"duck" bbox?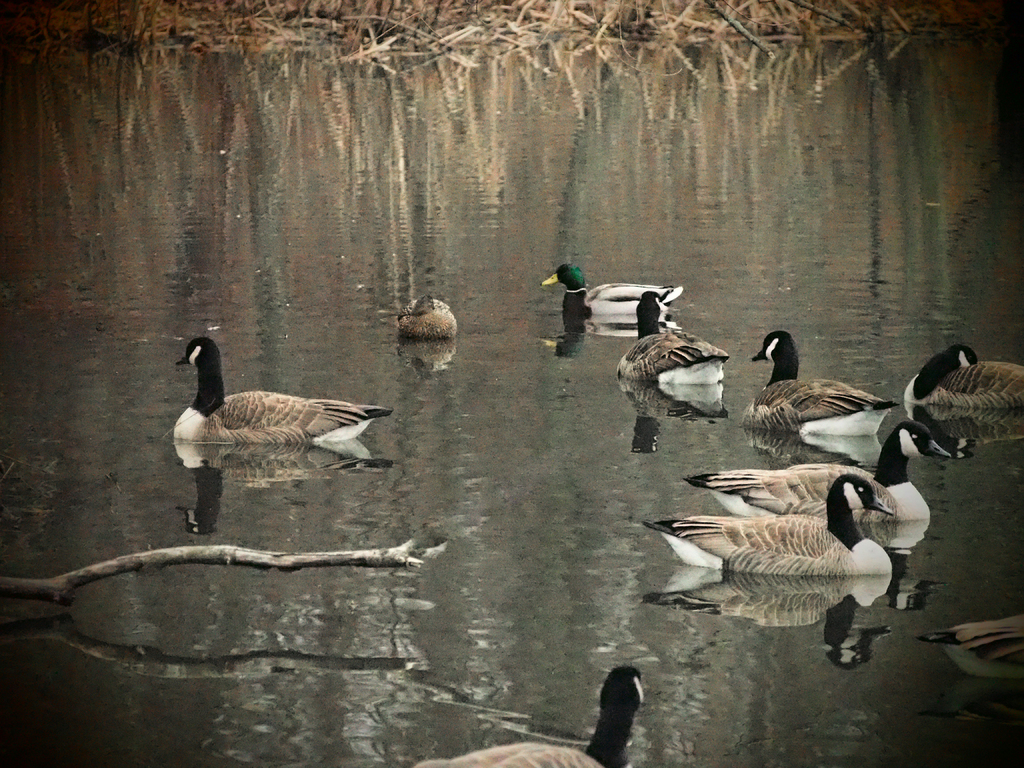
Rect(745, 331, 894, 426)
